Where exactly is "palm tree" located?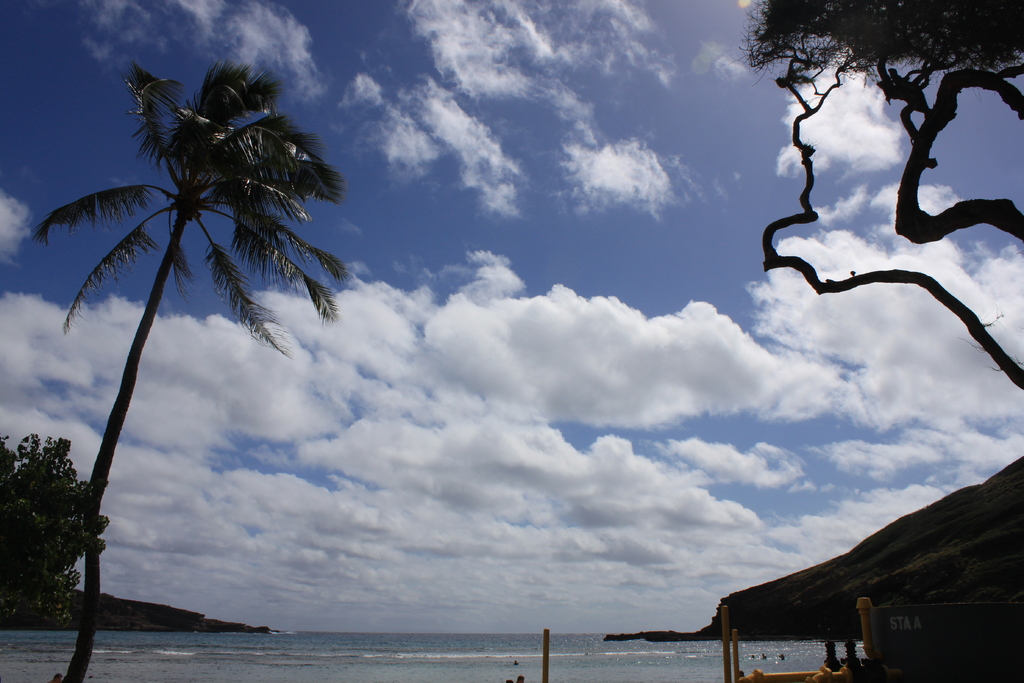
Its bounding box is (3, 441, 82, 620).
